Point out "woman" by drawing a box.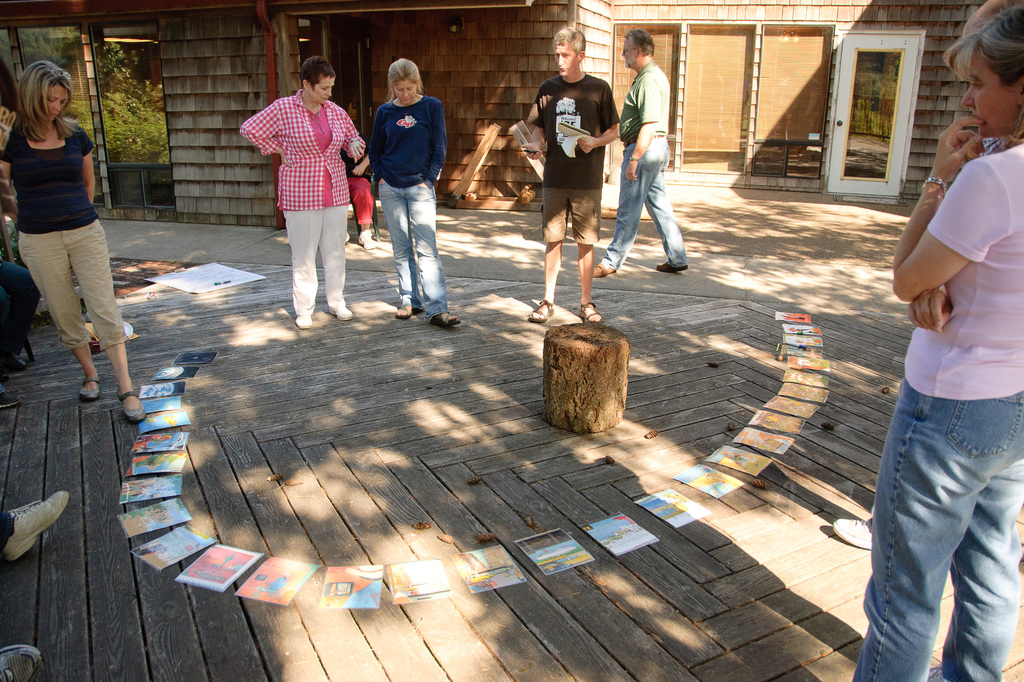
select_region(240, 56, 371, 334).
